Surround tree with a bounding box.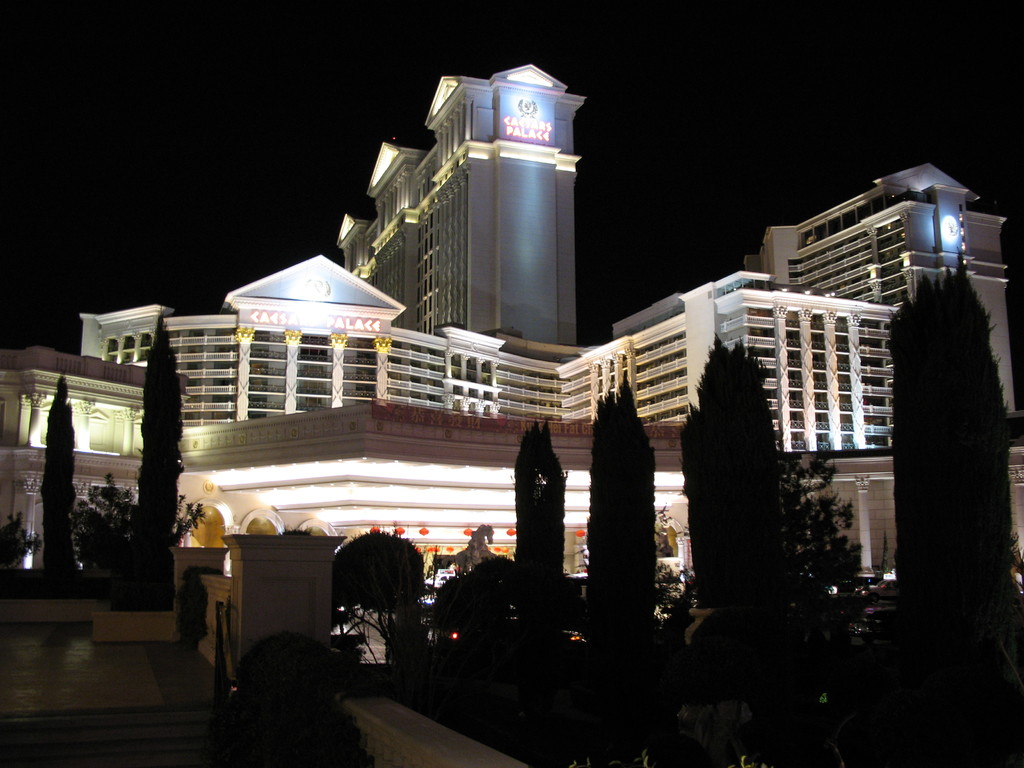
bbox(778, 436, 862, 652).
